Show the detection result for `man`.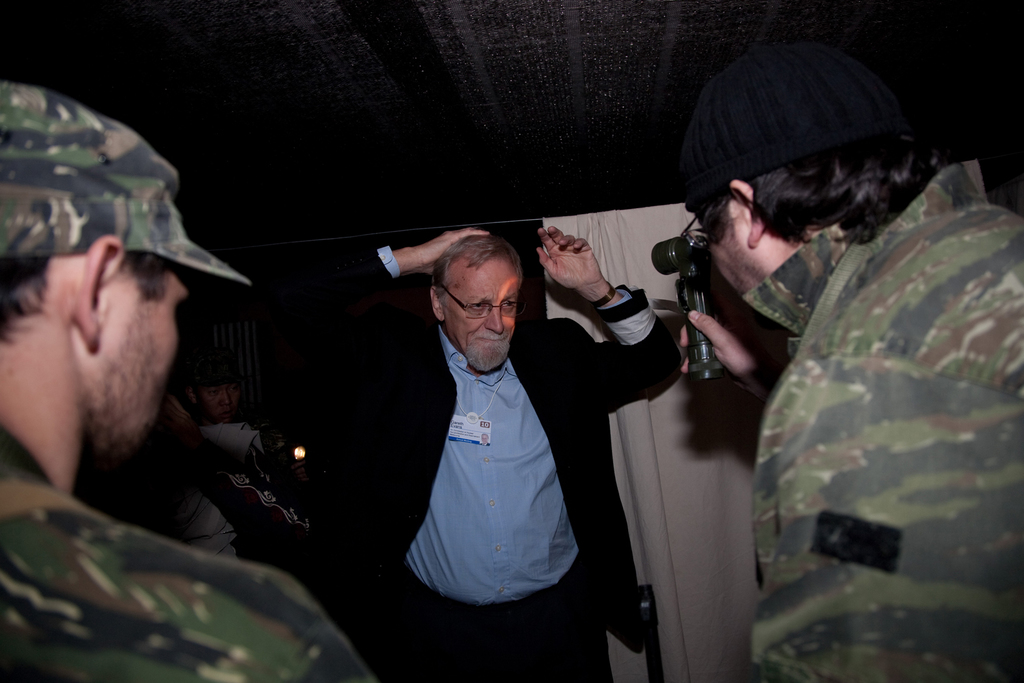
box(672, 34, 1023, 682).
